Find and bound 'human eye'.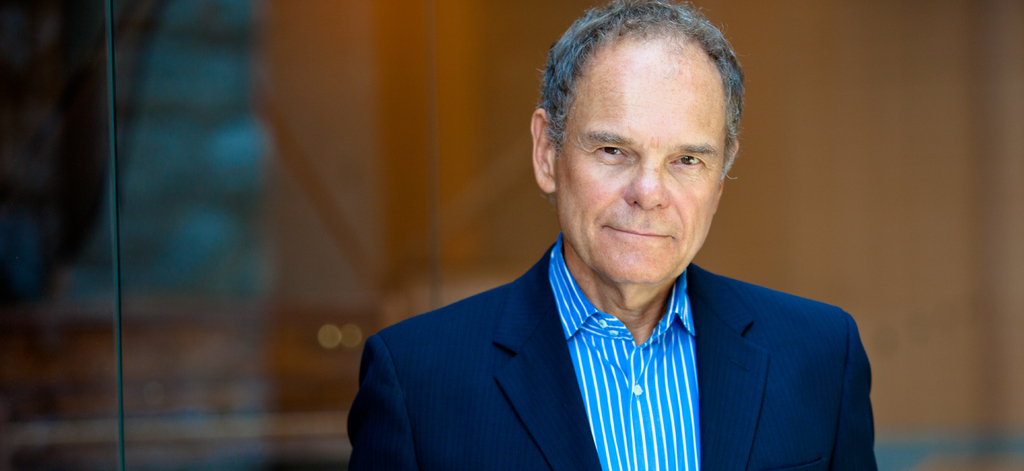
Bound: (660,146,705,168).
